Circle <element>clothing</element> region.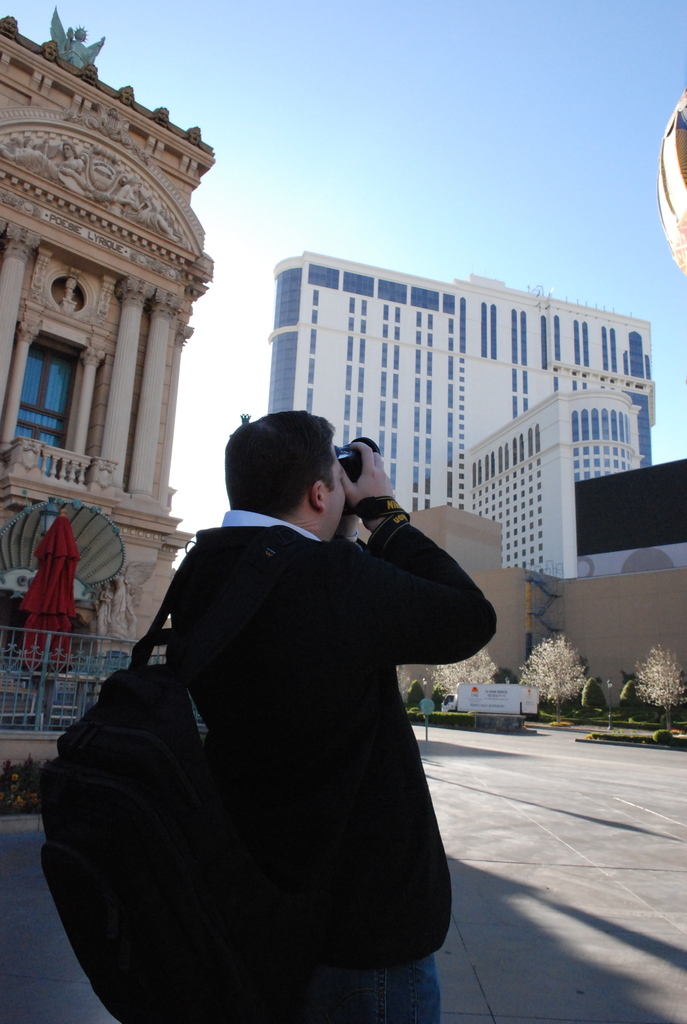
Region: <region>58, 460, 481, 1012</region>.
